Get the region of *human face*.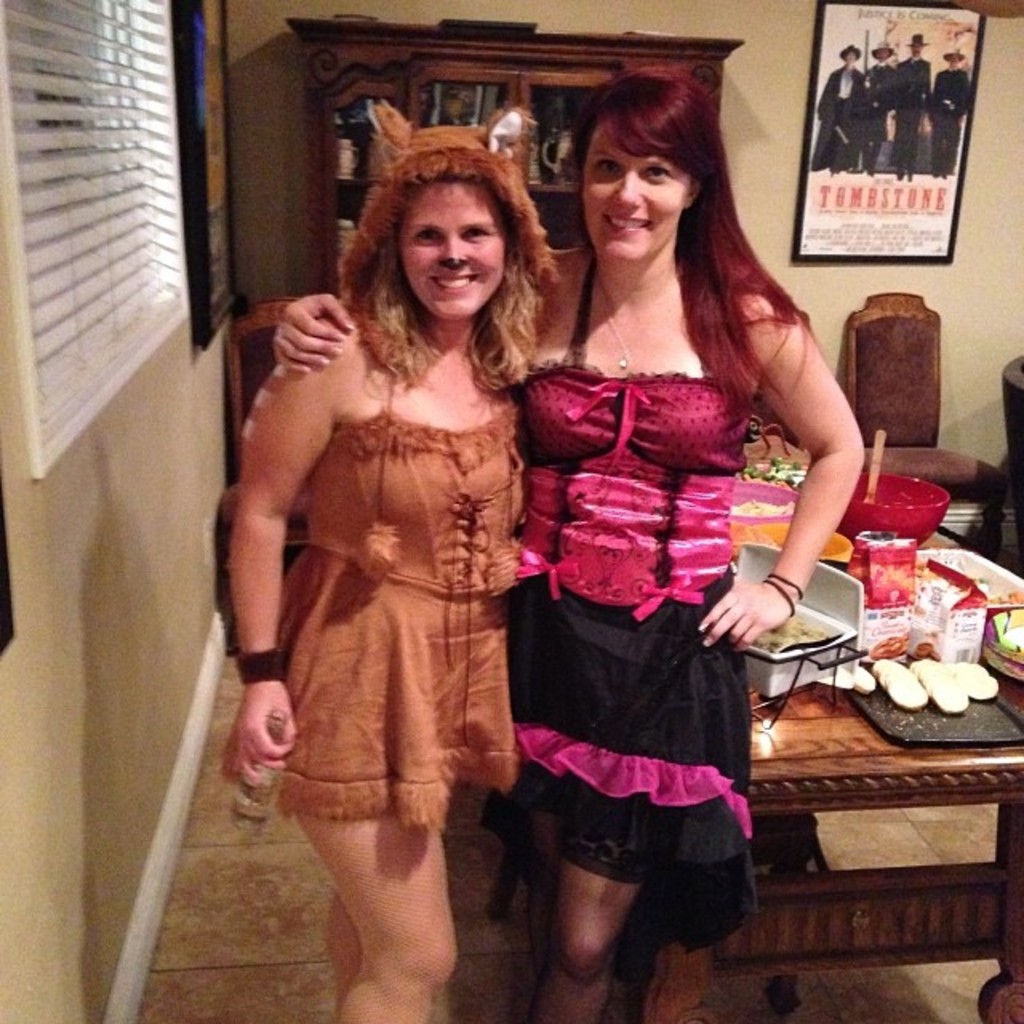
box(576, 134, 686, 256).
